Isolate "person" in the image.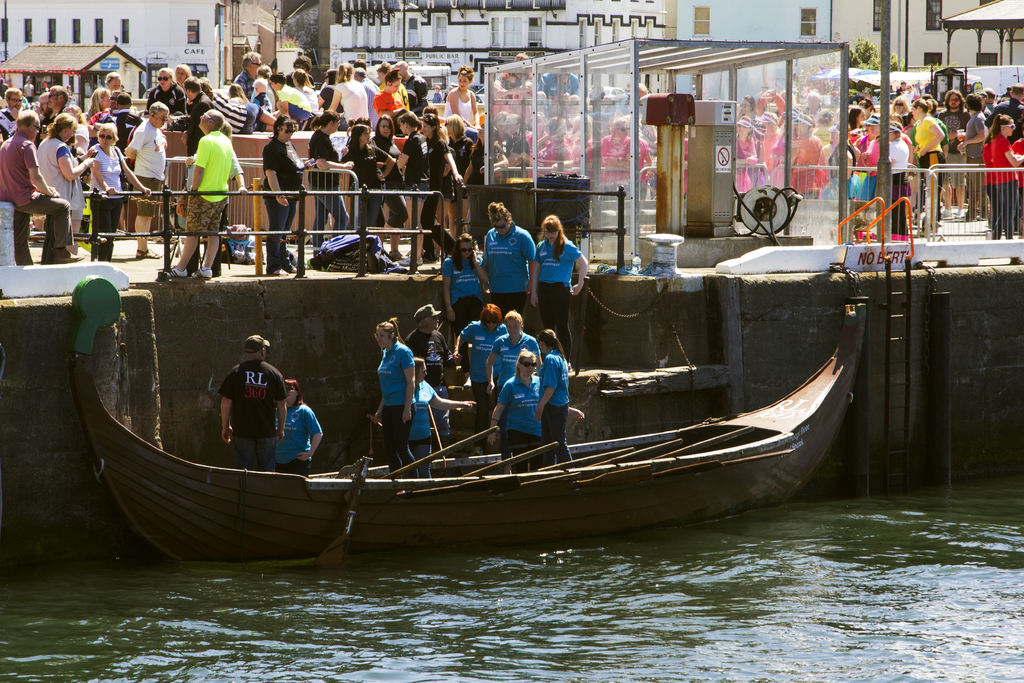
Isolated region: {"left": 393, "top": 108, "right": 430, "bottom": 270}.
